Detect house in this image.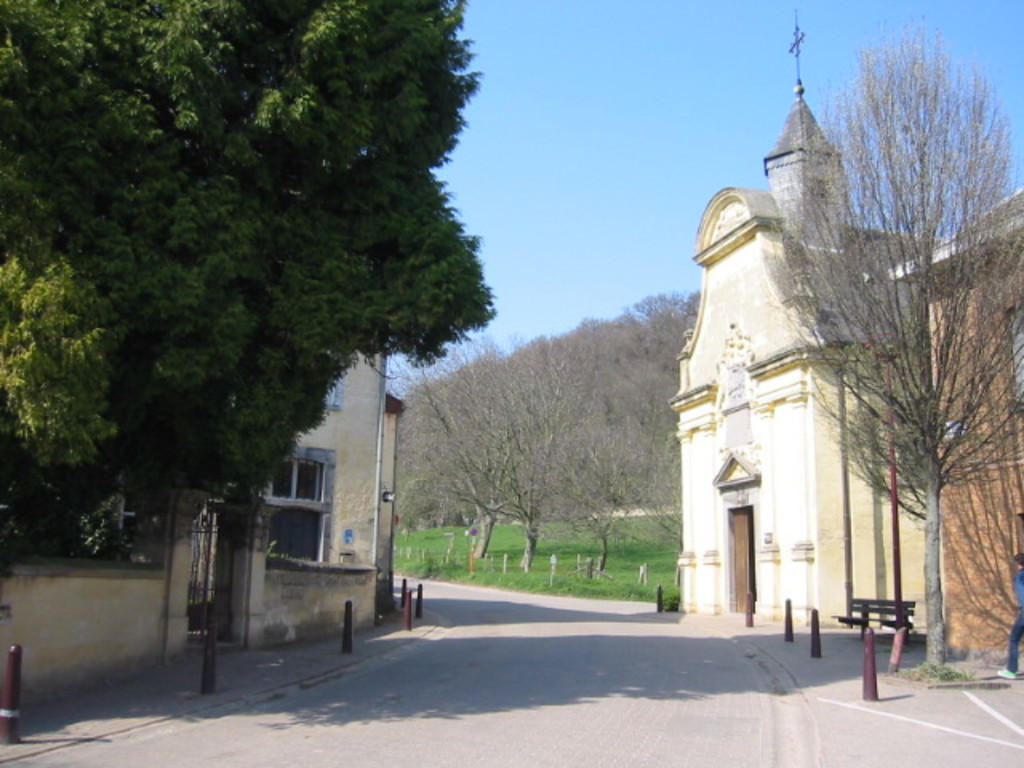
Detection: <box>875,190,1022,674</box>.
